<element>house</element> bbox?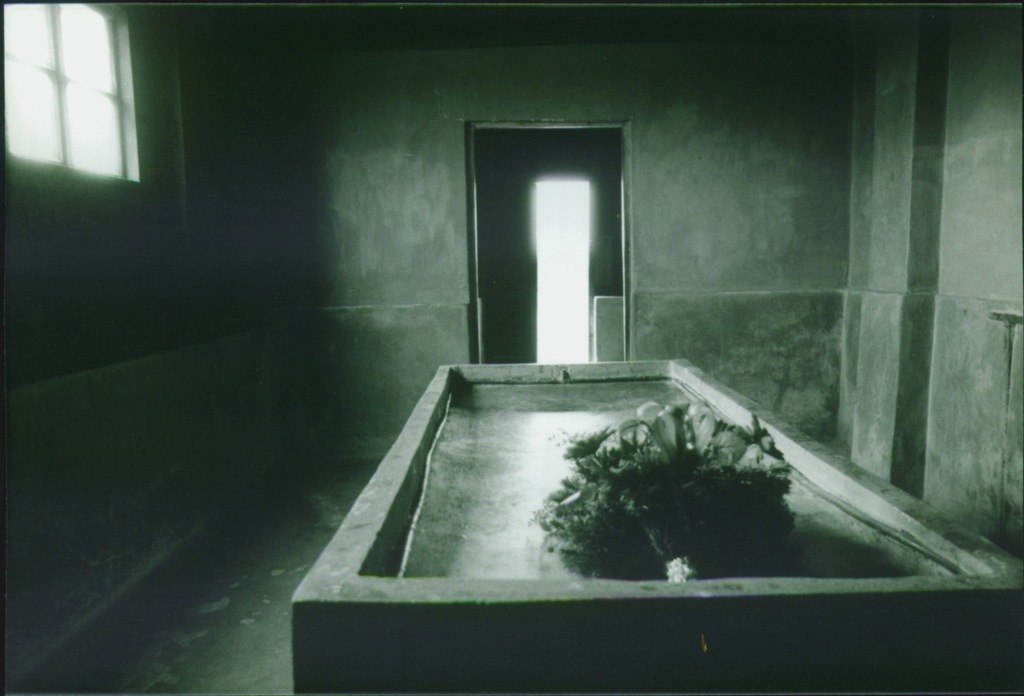
3:3:1022:693
